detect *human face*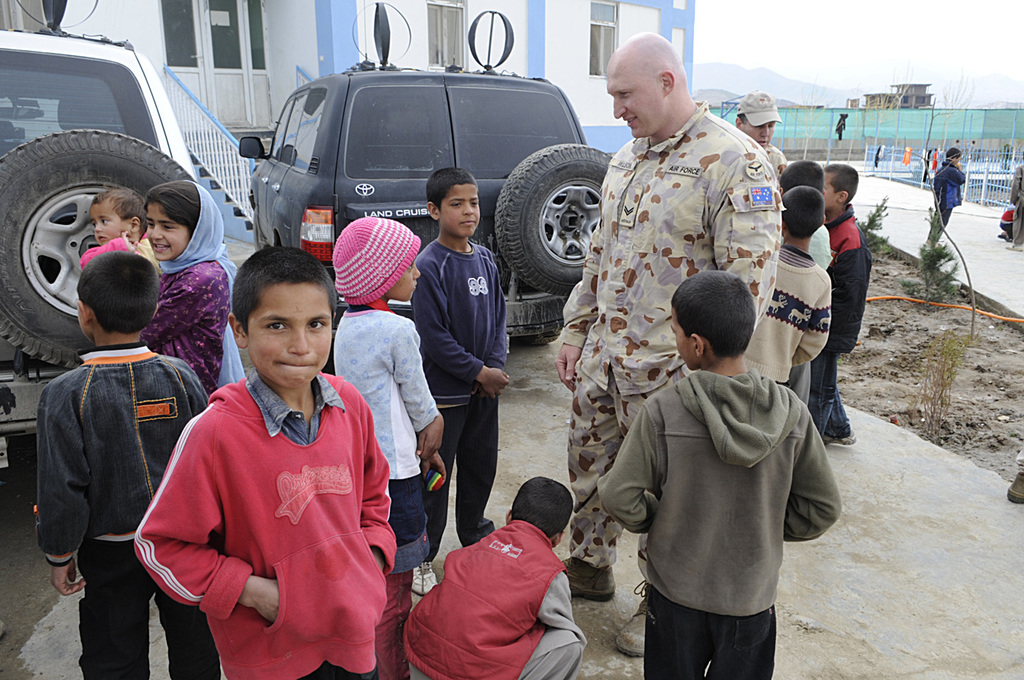
l=672, t=308, r=701, b=367
